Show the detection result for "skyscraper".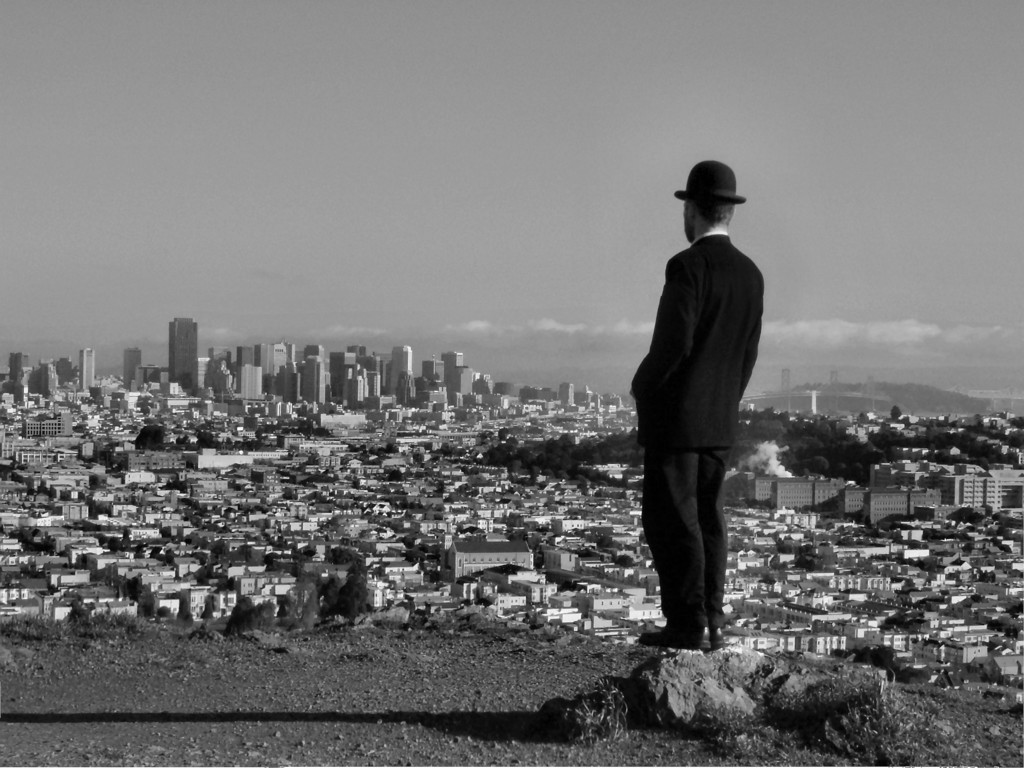
bbox=(112, 391, 165, 417).
